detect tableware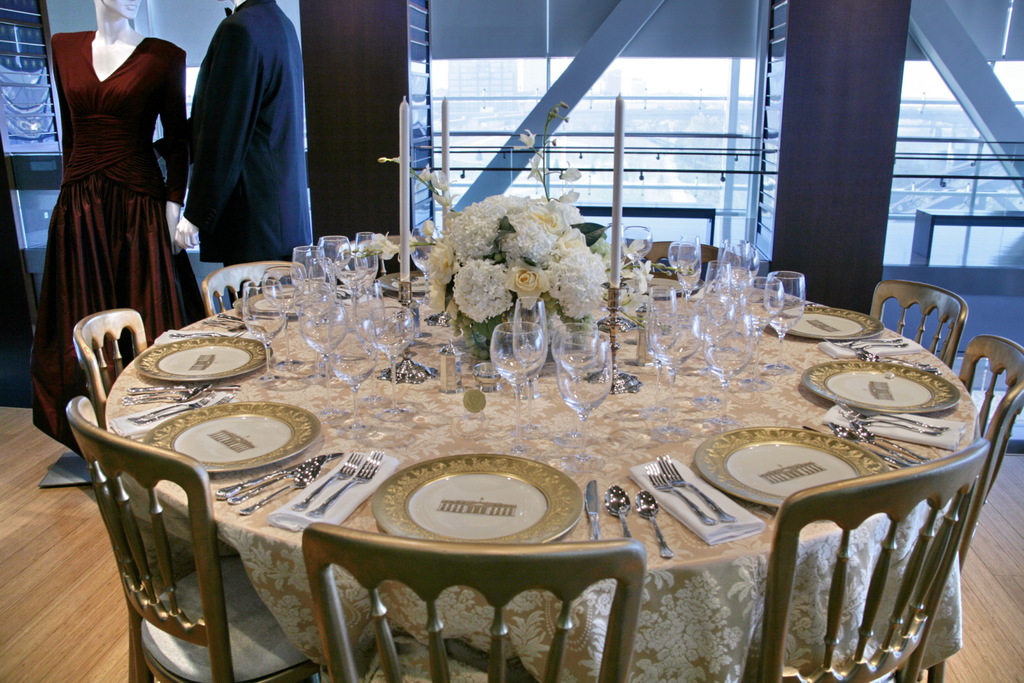
765,301,883,341
